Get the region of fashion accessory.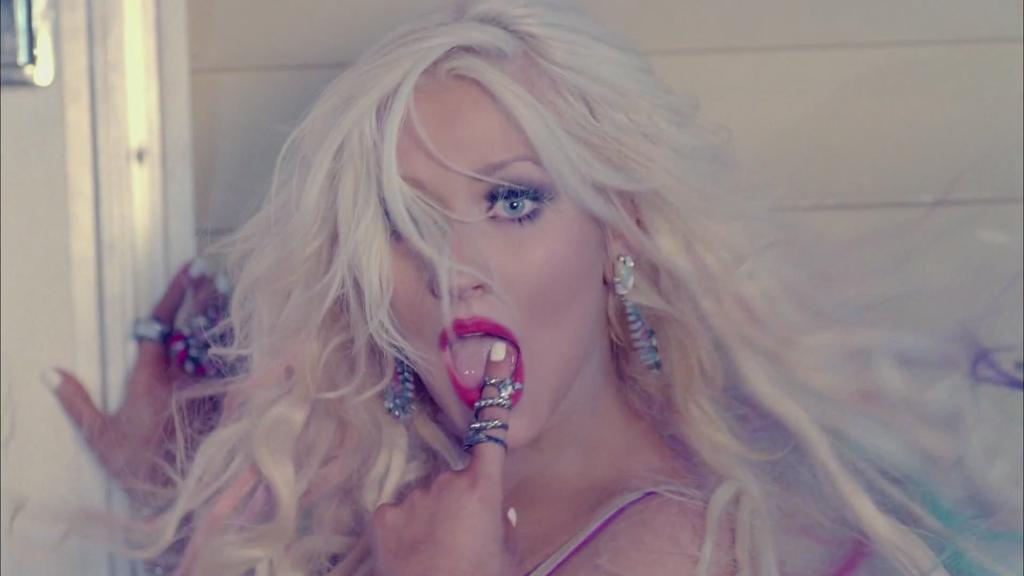
detection(42, 369, 61, 393).
